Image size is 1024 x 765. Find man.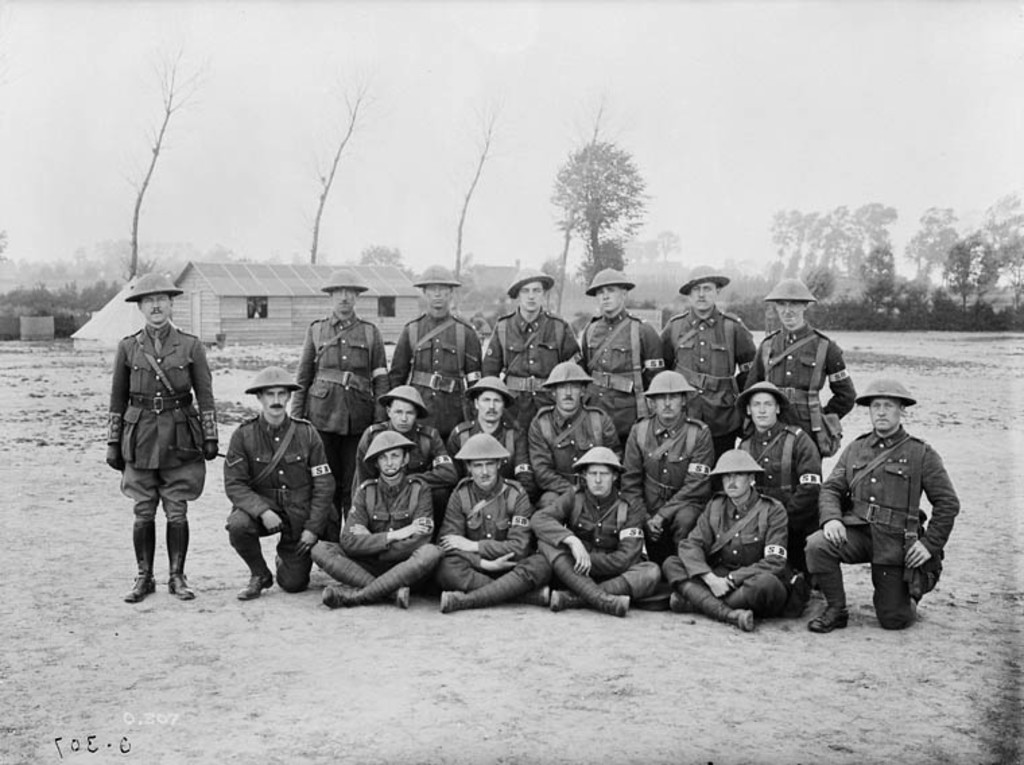
rect(100, 268, 222, 601).
